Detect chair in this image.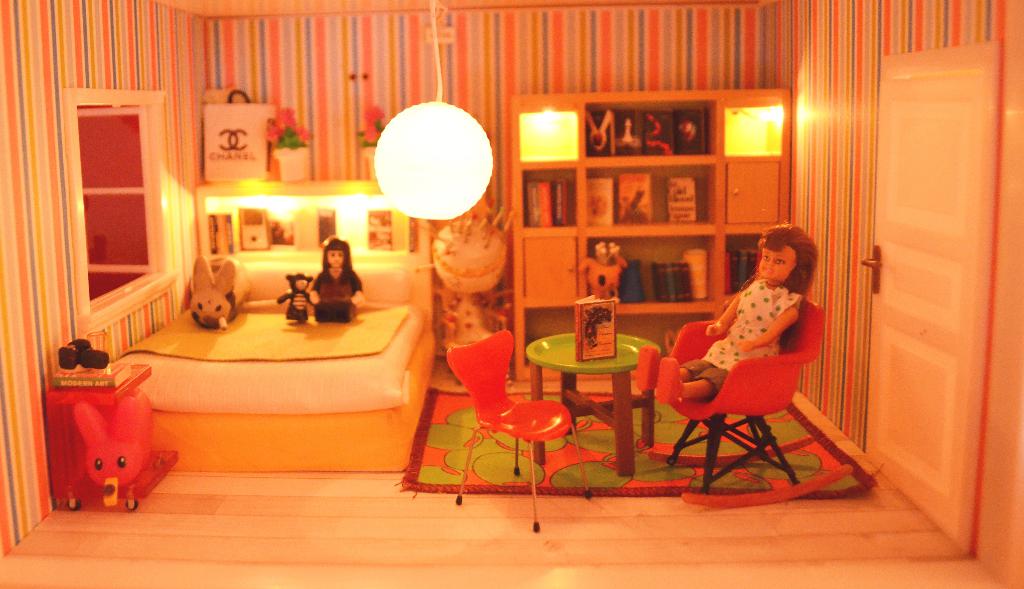
Detection: box(656, 321, 826, 473).
